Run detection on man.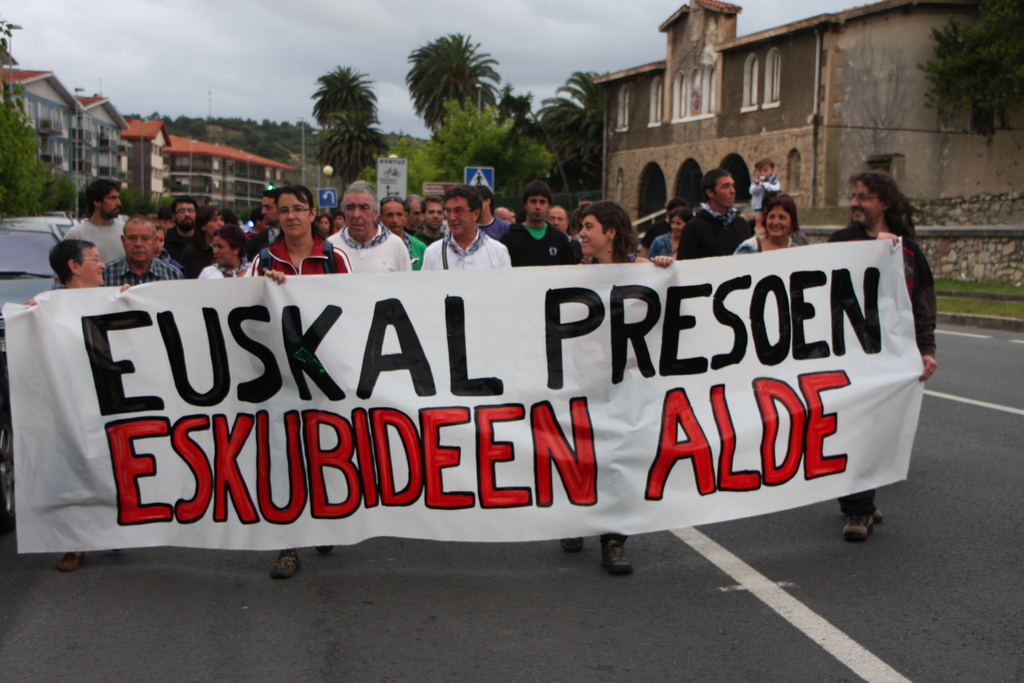
Result: 822 170 936 535.
